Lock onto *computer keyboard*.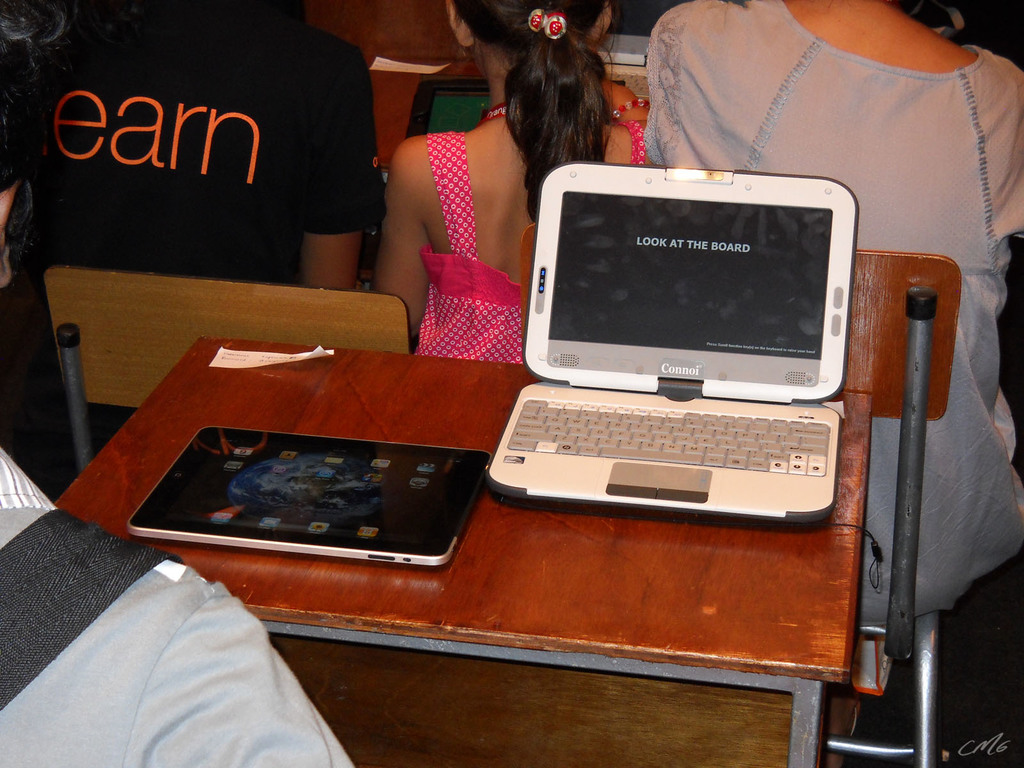
Locked: l=505, t=394, r=830, b=477.
